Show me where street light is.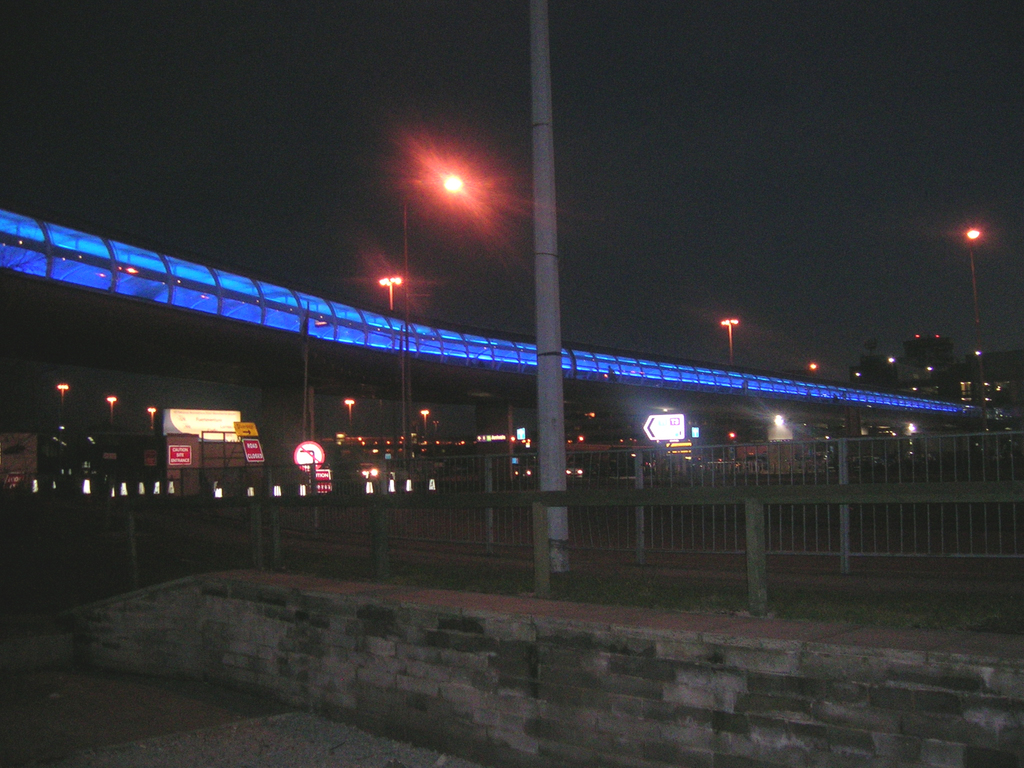
street light is at {"left": 717, "top": 316, "right": 743, "bottom": 369}.
